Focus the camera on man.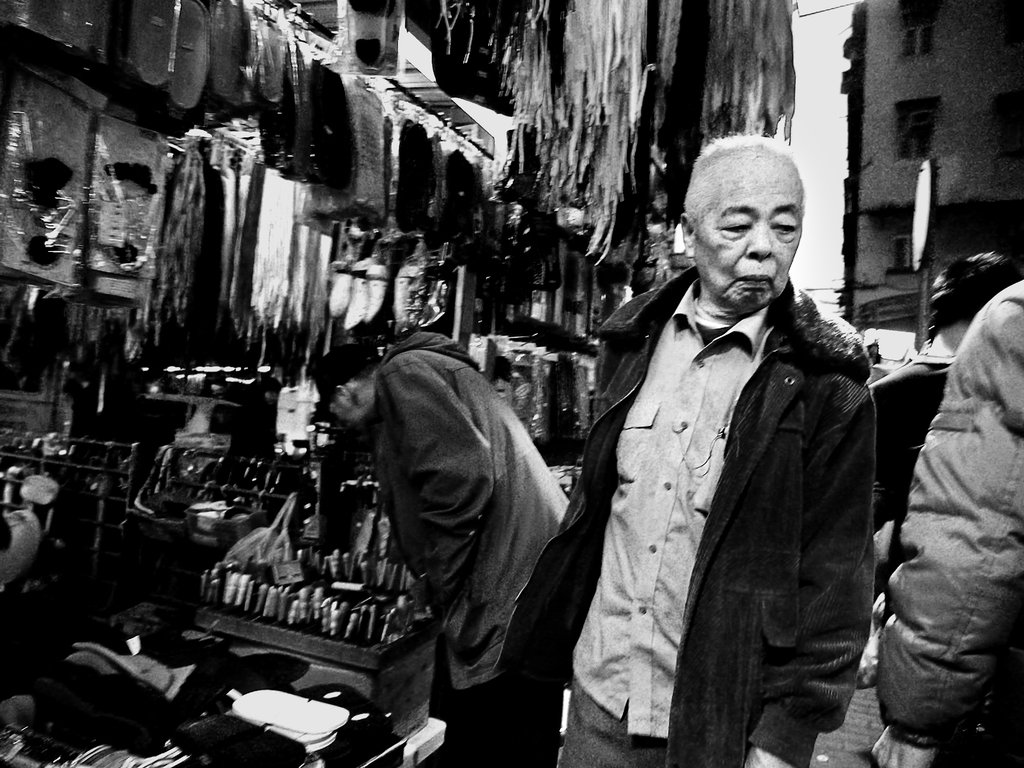
Focus region: [x1=868, y1=253, x2=1023, y2=574].
